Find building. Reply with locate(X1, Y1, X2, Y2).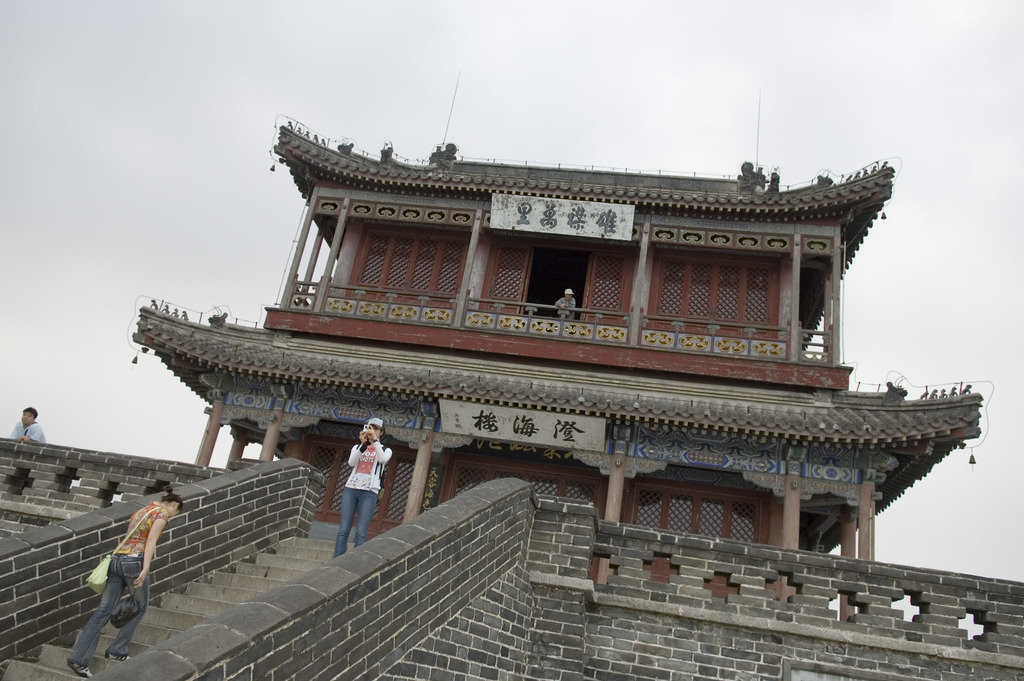
locate(118, 115, 997, 627).
